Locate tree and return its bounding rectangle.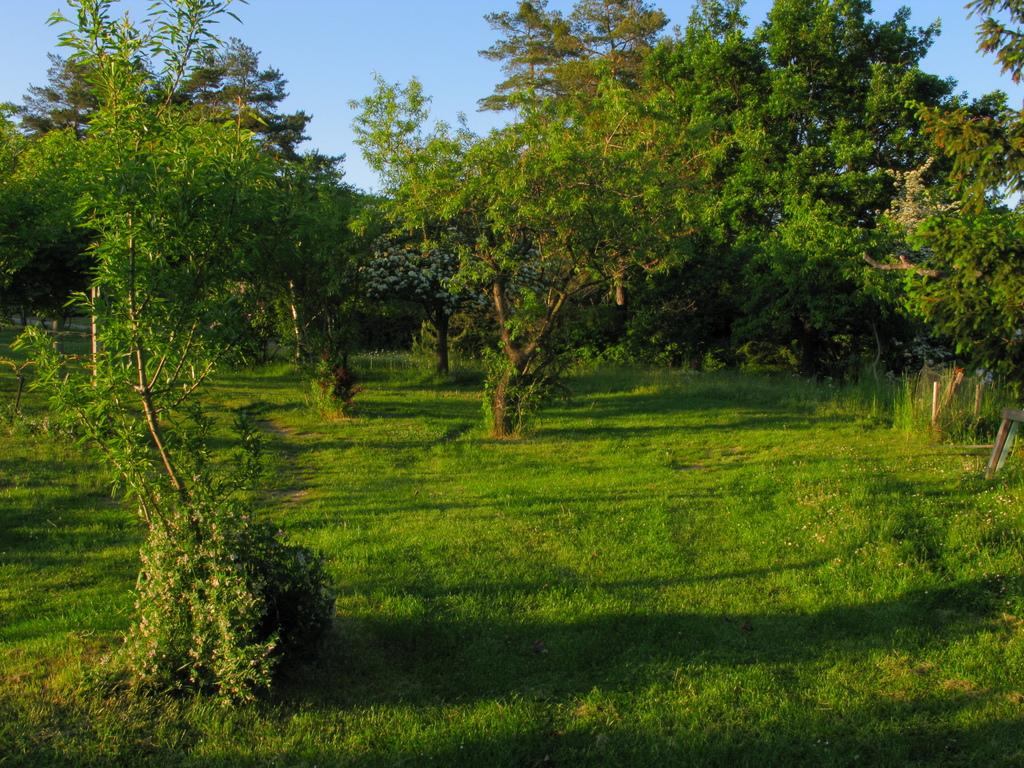
<region>339, 53, 744, 438</region>.
